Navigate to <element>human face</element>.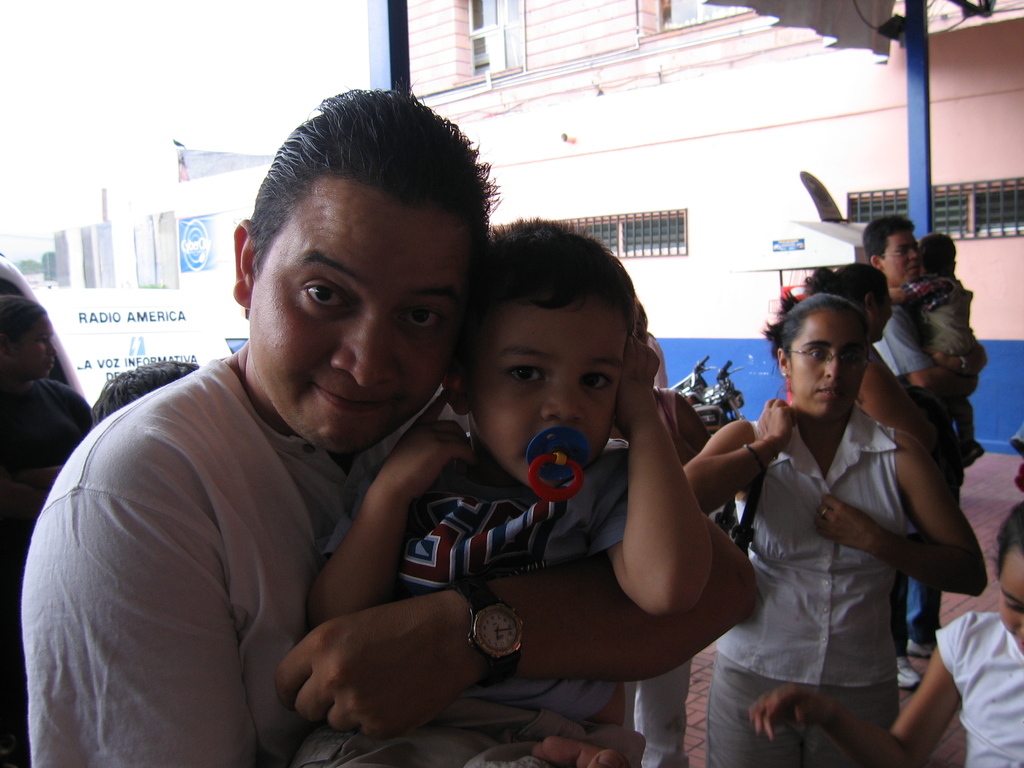
Navigation target: 264 192 472 458.
